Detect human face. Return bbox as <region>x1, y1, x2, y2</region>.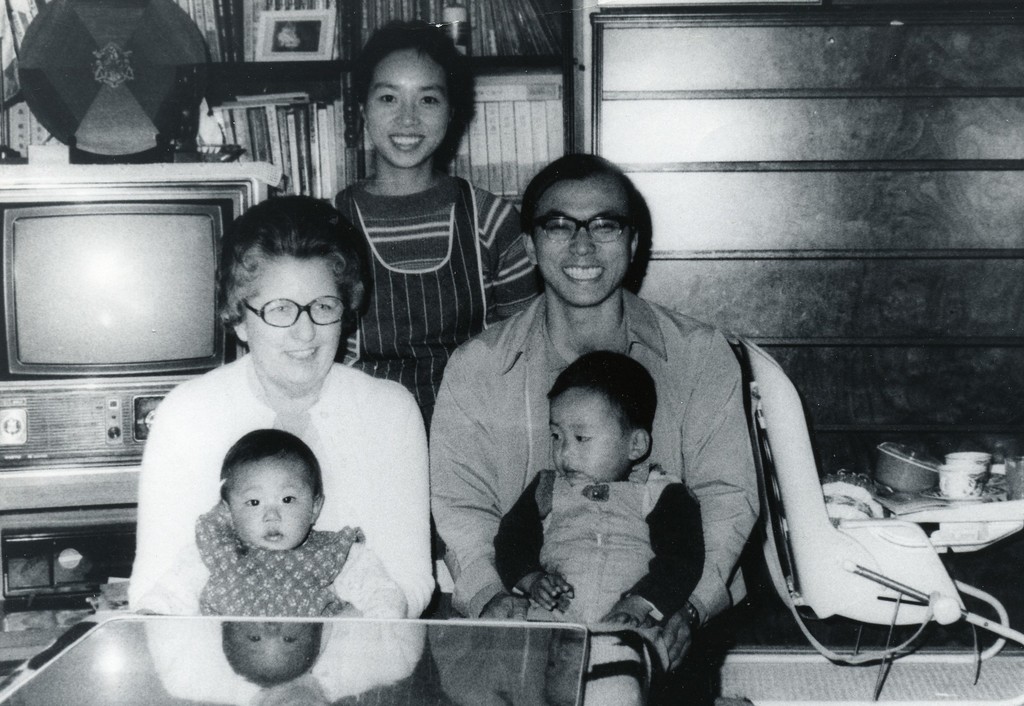
<region>229, 459, 309, 557</region>.
